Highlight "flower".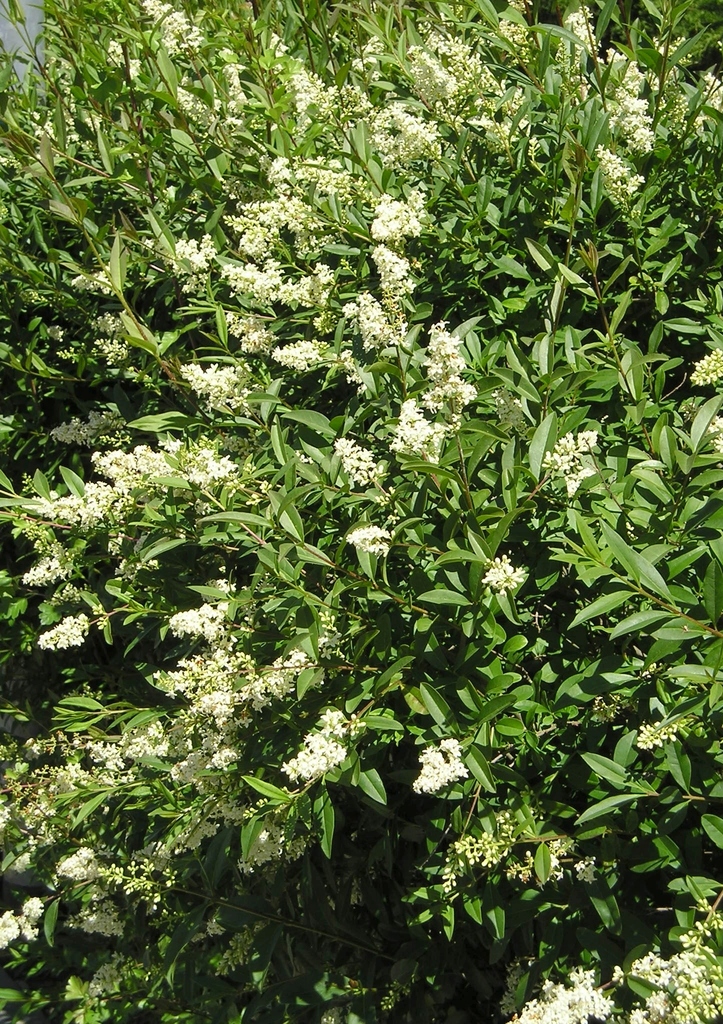
Highlighted region: 172 797 250 856.
